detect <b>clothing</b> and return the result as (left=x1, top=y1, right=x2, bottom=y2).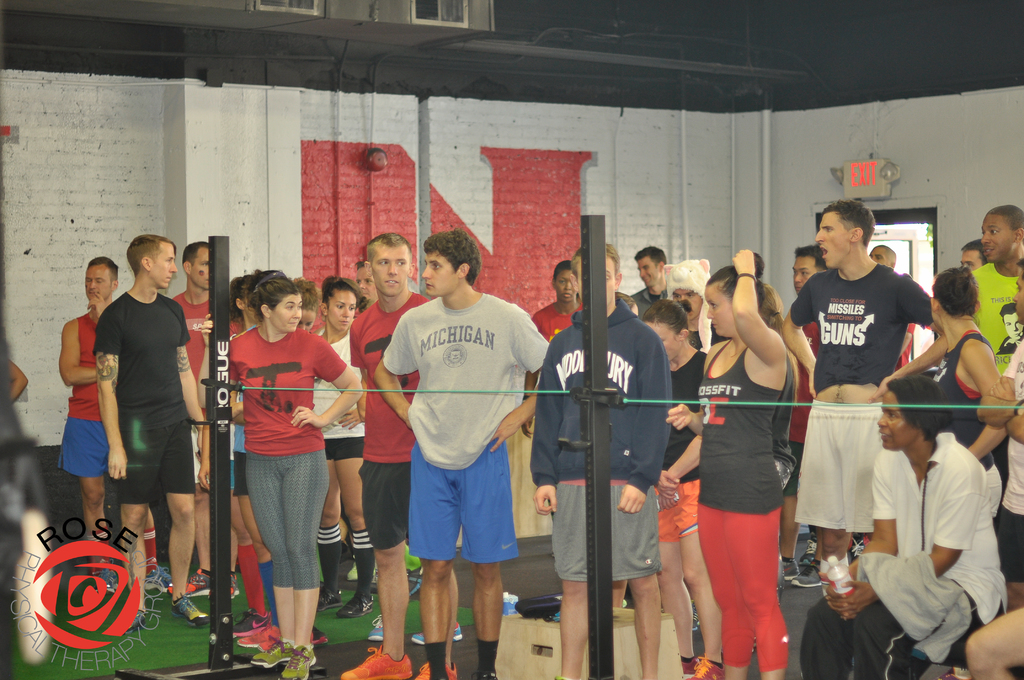
(left=765, top=348, right=799, bottom=483).
